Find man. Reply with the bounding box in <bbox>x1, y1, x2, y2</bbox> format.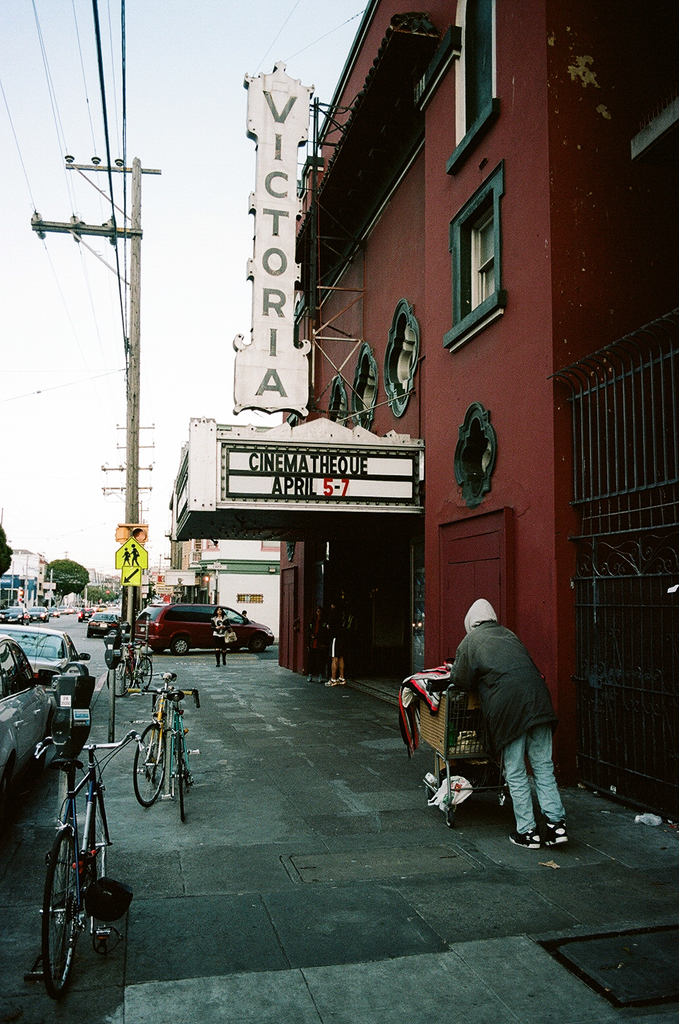
<bbox>449, 596, 571, 861</bbox>.
